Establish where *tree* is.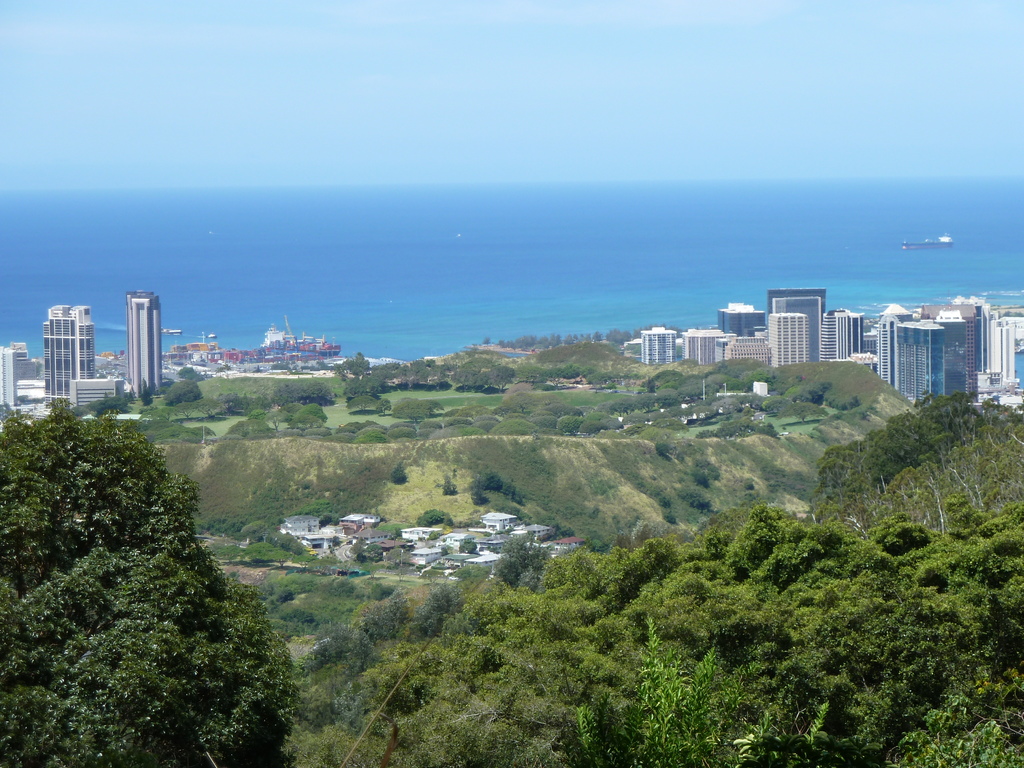
Established at x1=460 y1=538 x2=480 y2=555.
